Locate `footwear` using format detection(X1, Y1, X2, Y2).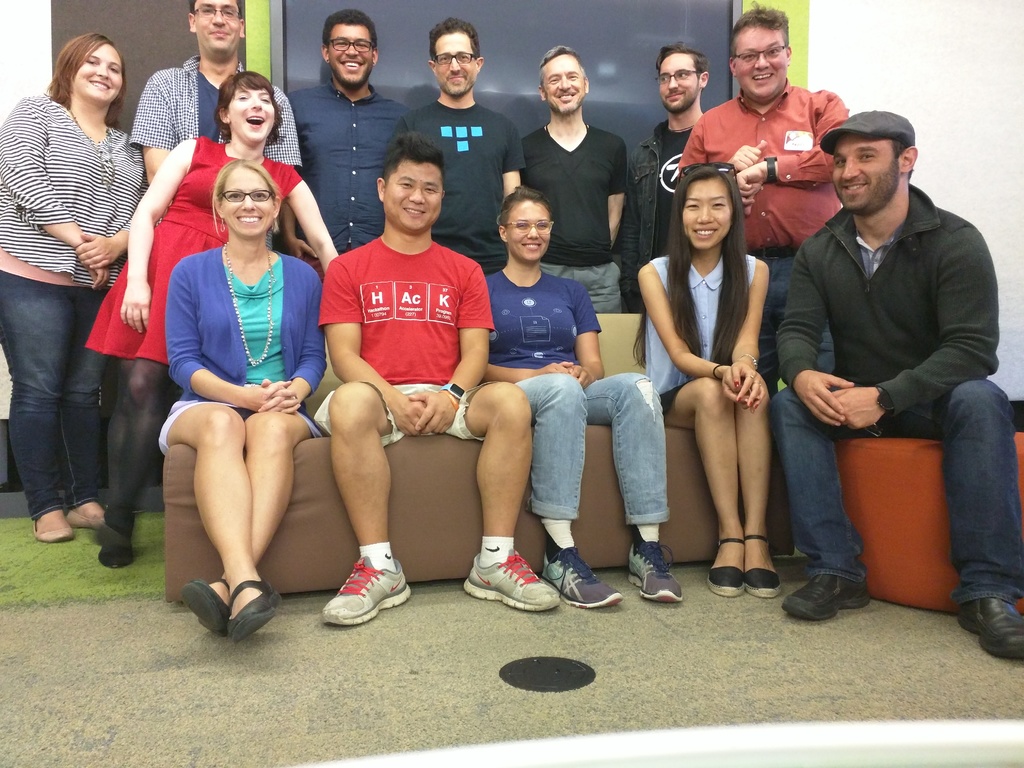
detection(746, 536, 783, 595).
